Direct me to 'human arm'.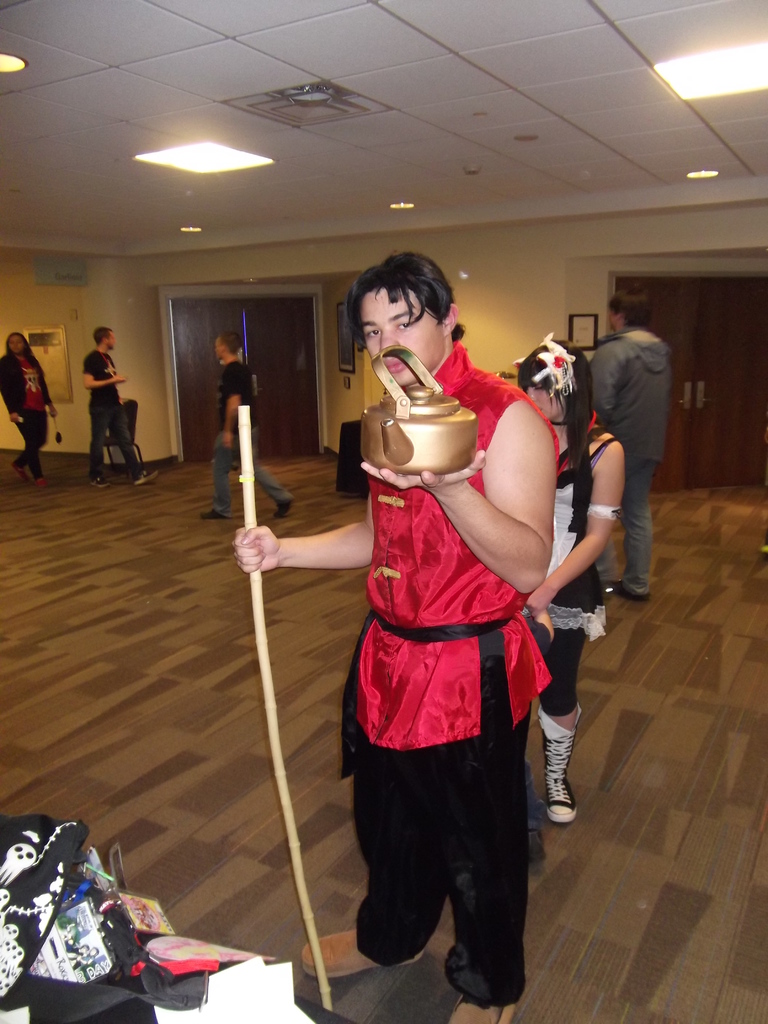
Direction: 525 438 627 637.
